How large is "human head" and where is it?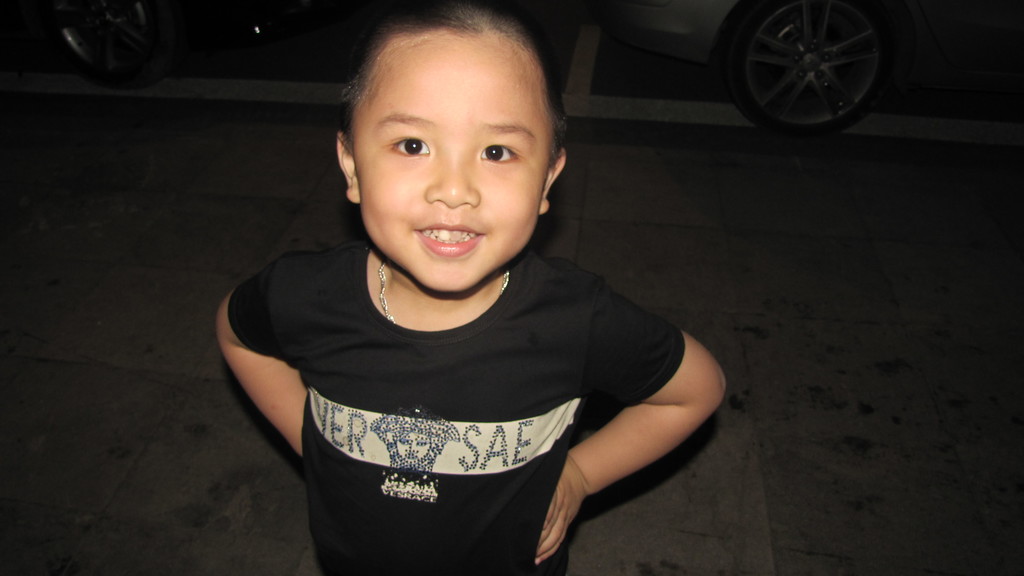
Bounding box: select_region(319, 0, 579, 285).
